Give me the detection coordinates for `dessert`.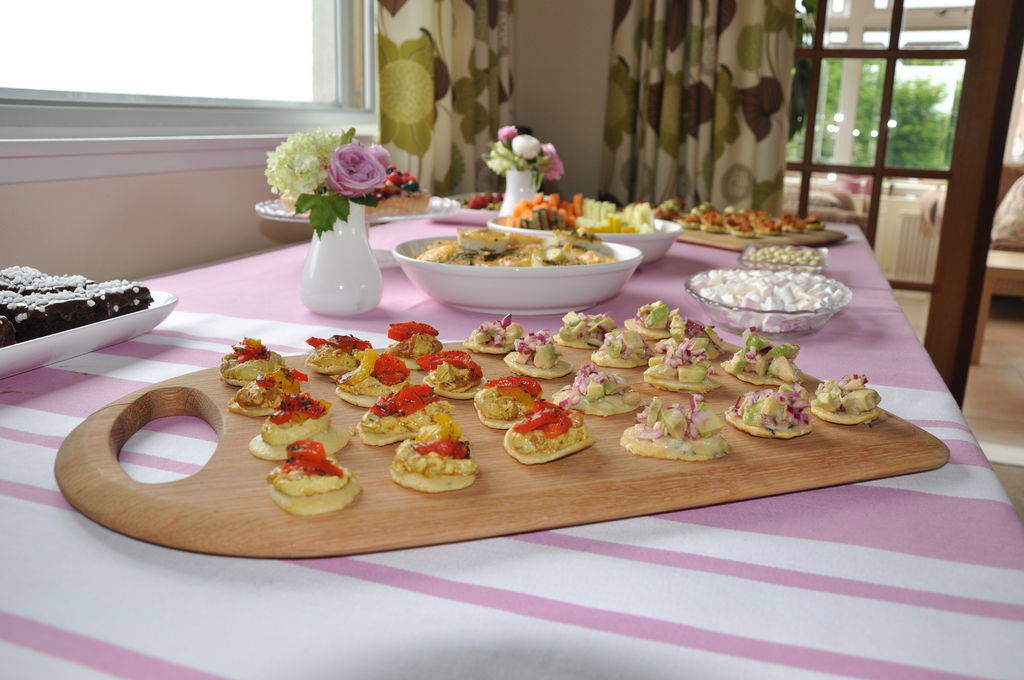
(499, 396, 600, 467).
